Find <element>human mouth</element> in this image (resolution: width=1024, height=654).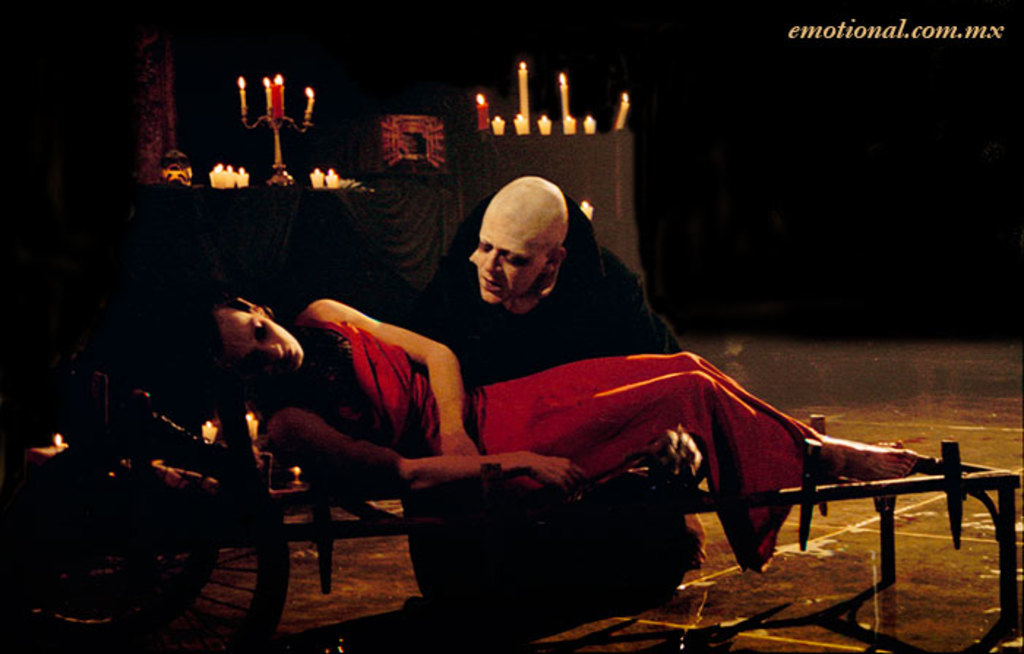
pyautogui.locateOnScreen(481, 277, 505, 293).
